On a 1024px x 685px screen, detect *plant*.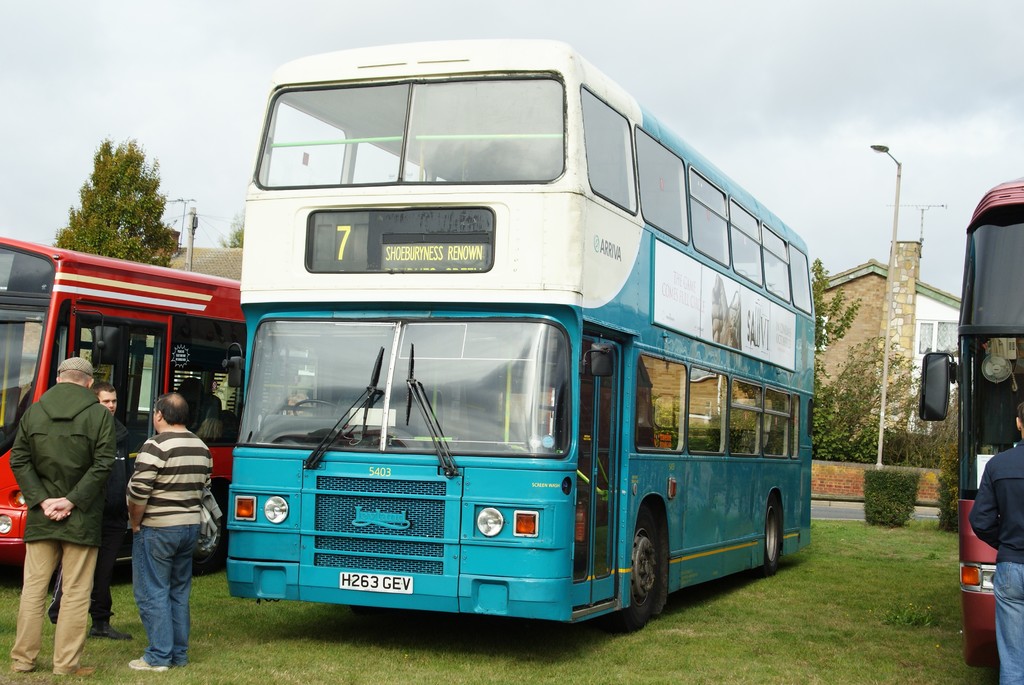
<region>0, 510, 1023, 684</region>.
